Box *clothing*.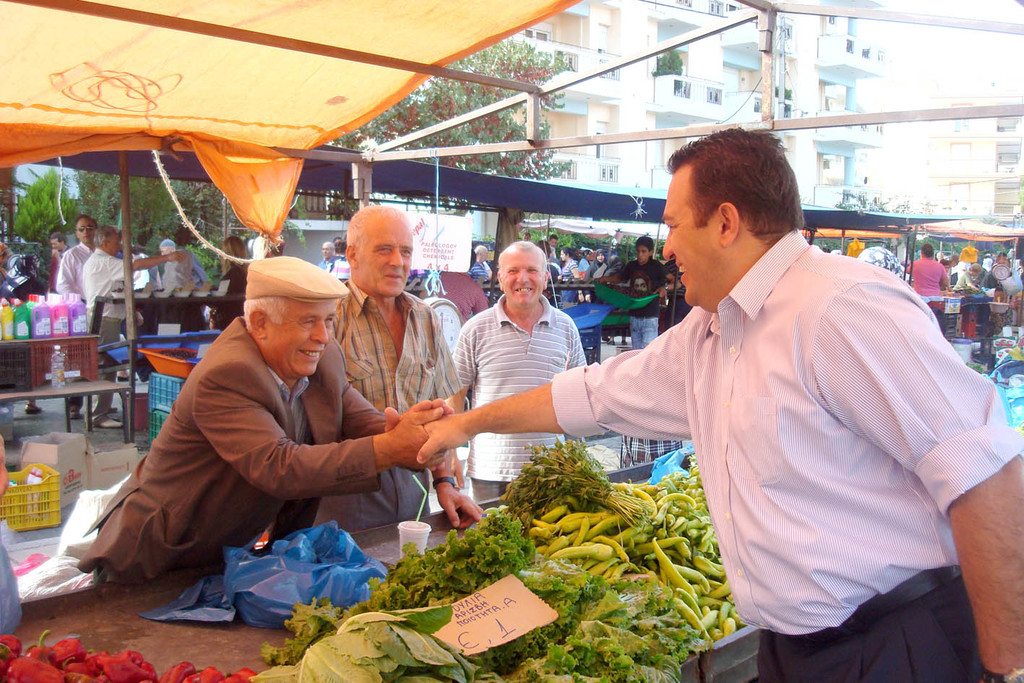
bbox=(904, 255, 952, 325).
